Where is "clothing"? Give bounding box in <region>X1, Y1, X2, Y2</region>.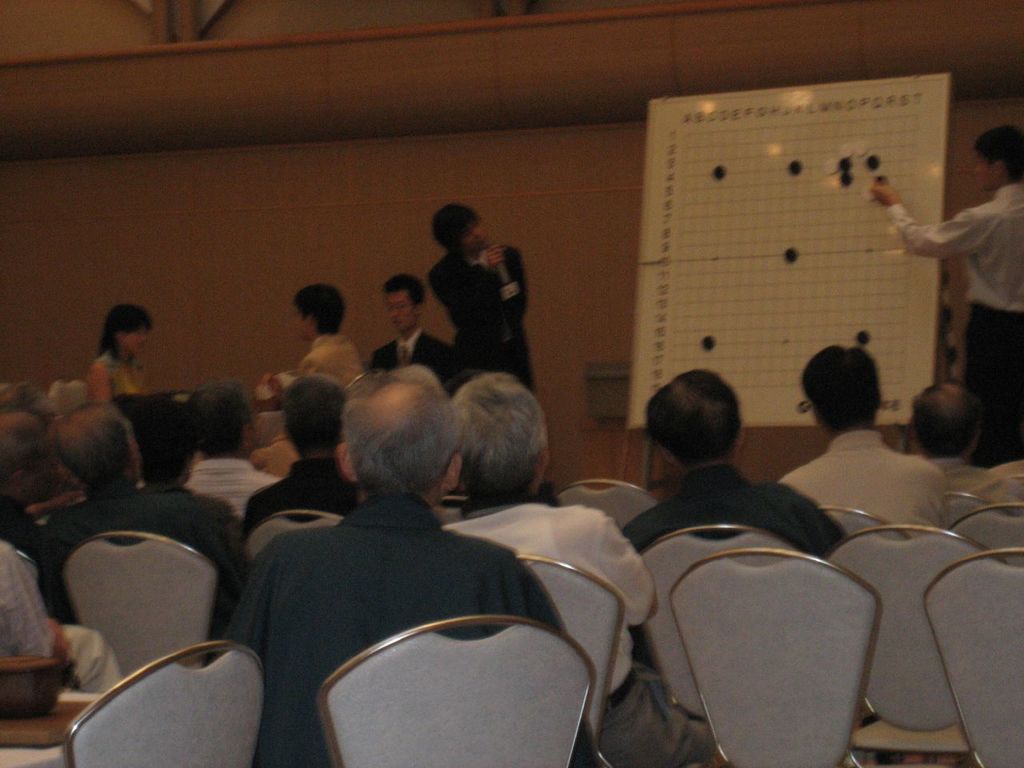
<region>0, 538, 122, 702</region>.
